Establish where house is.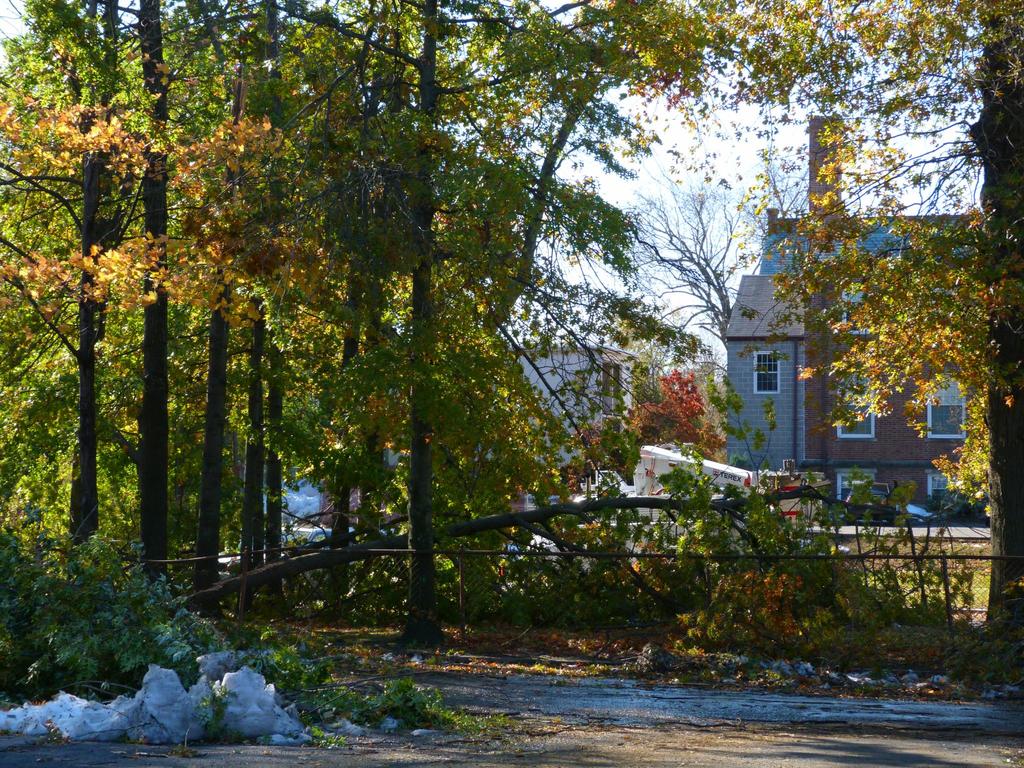
Established at {"x1": 691, "y1": 171, "x2": 1005, "y2": 512}.
